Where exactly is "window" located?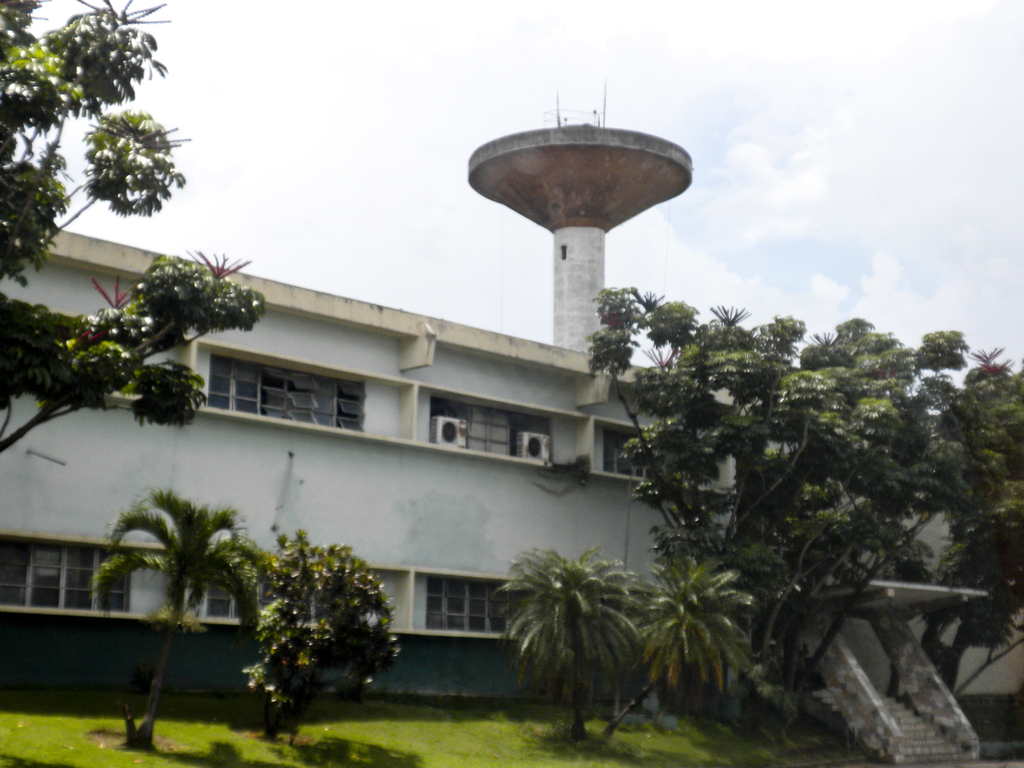
Its bounding box is [left=207, top=351, right=362, bottom=429].
